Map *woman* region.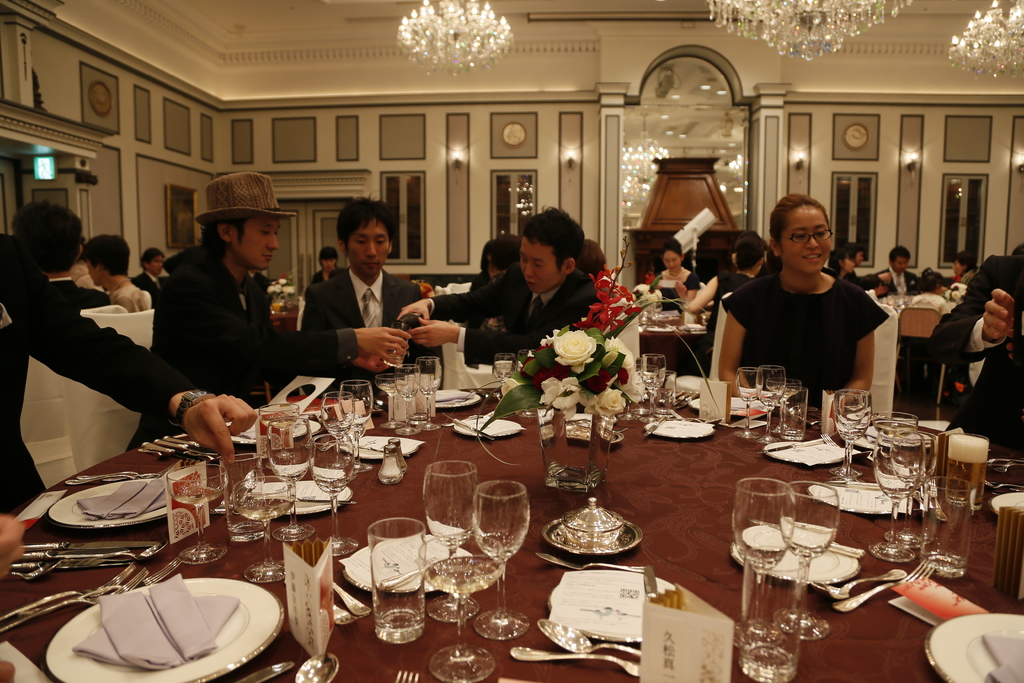
Mapped to (717, 231, 767, 308).
